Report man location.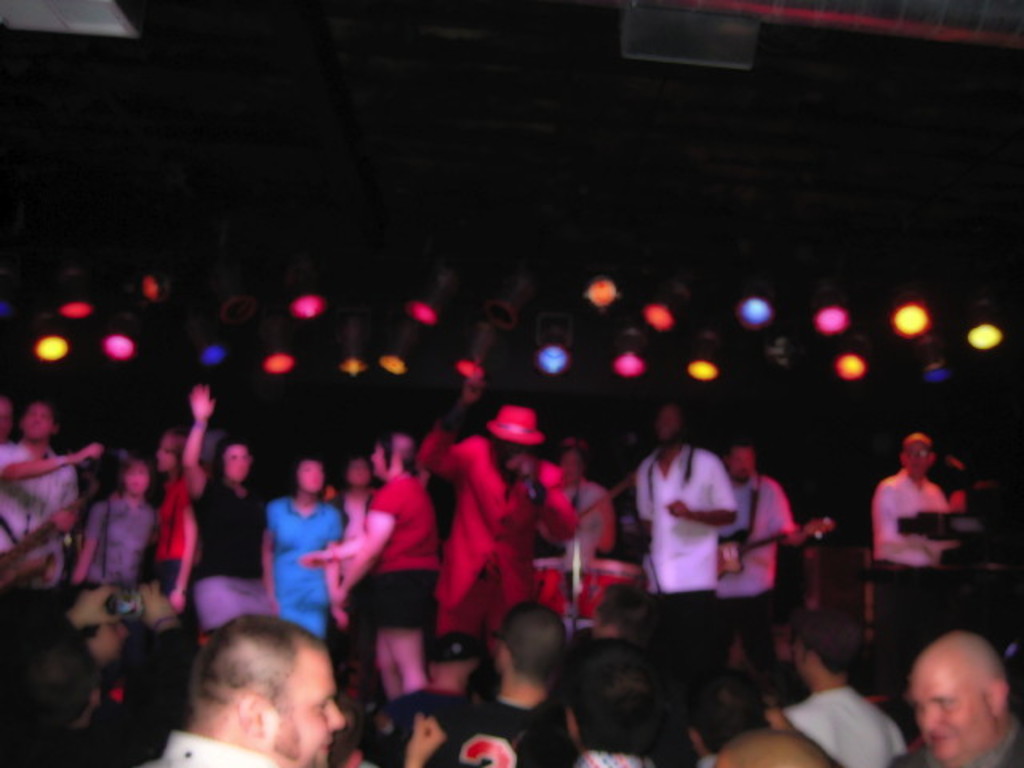
Report: (left=683, top=669, right=842, bottom=766).
